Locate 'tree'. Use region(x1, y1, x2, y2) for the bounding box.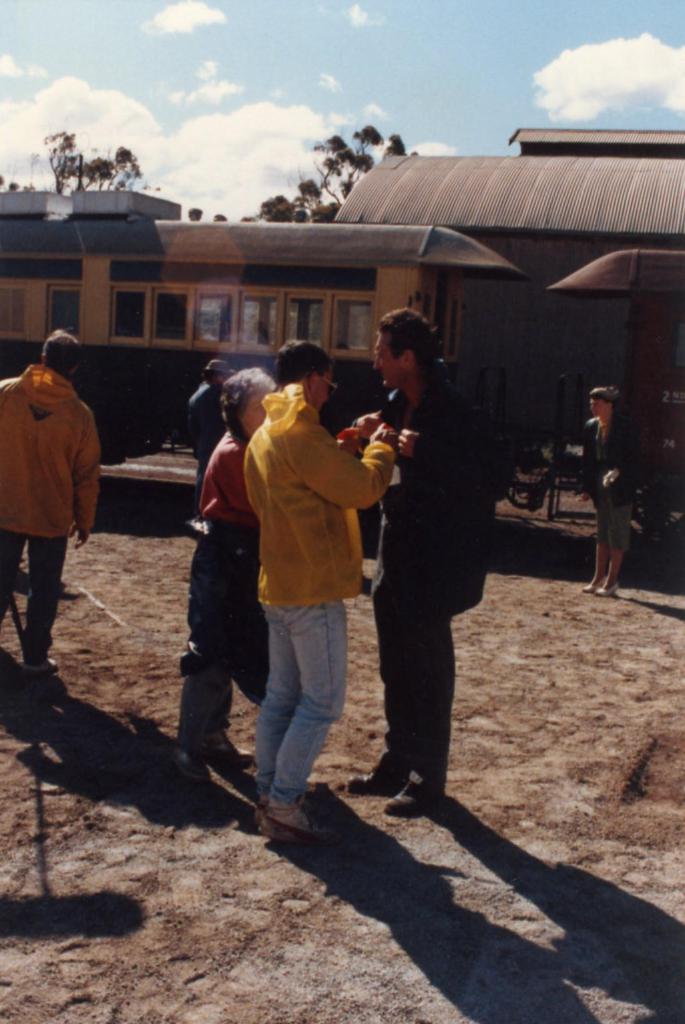
region(28, 116, 152, 182).
